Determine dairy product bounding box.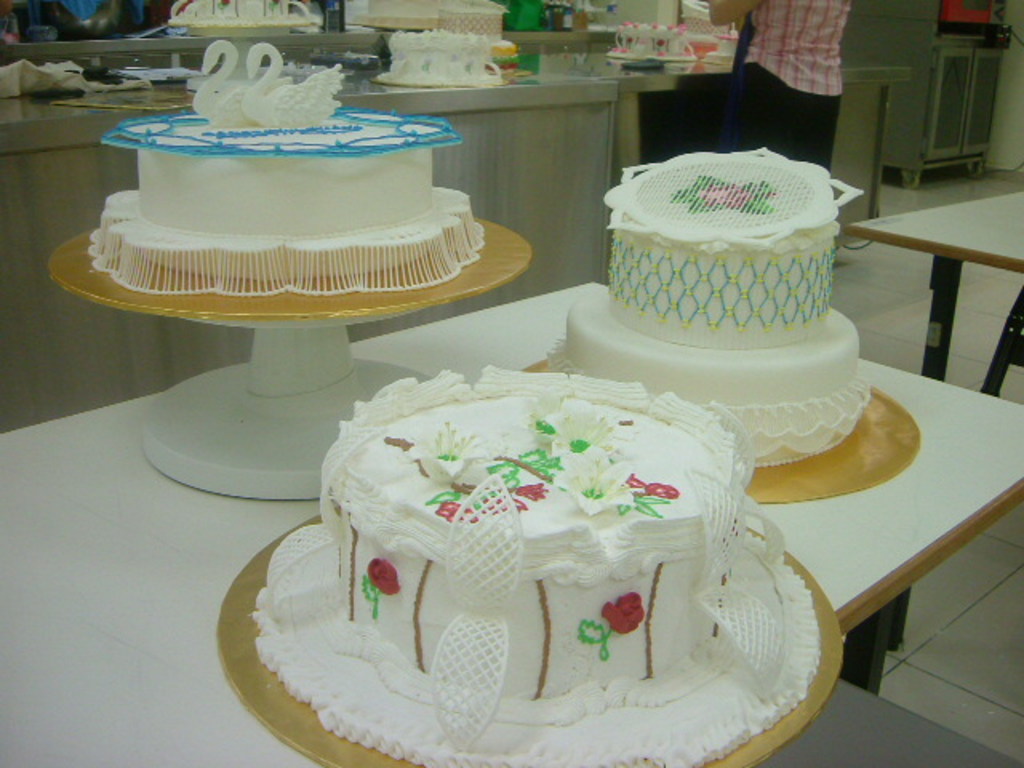
Determined: {"left": 110, "top": 120, "right": 488, "bottom": 291}.
